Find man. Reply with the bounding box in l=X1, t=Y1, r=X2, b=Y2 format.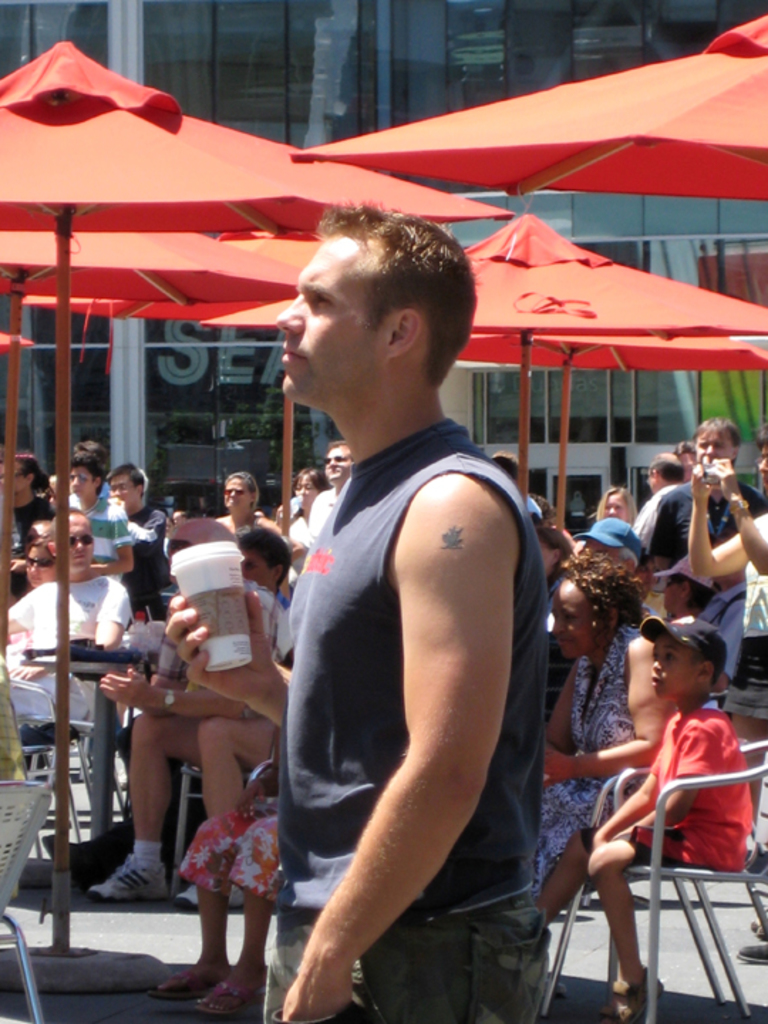
l=687, t=432, r=767, b=639.
